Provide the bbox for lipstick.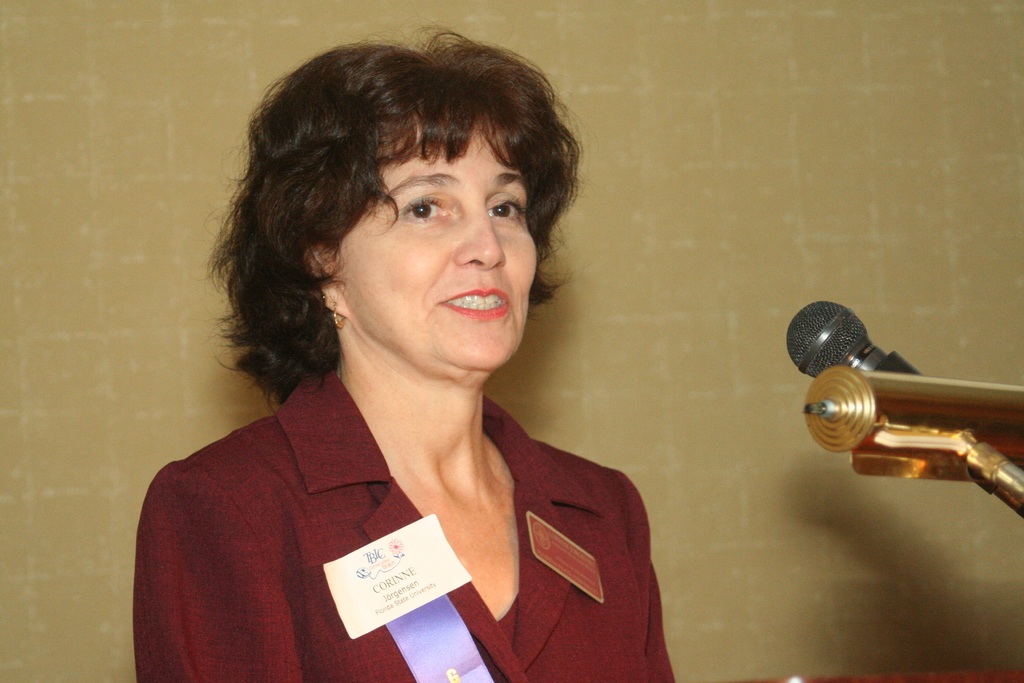
444 290 511 318.
